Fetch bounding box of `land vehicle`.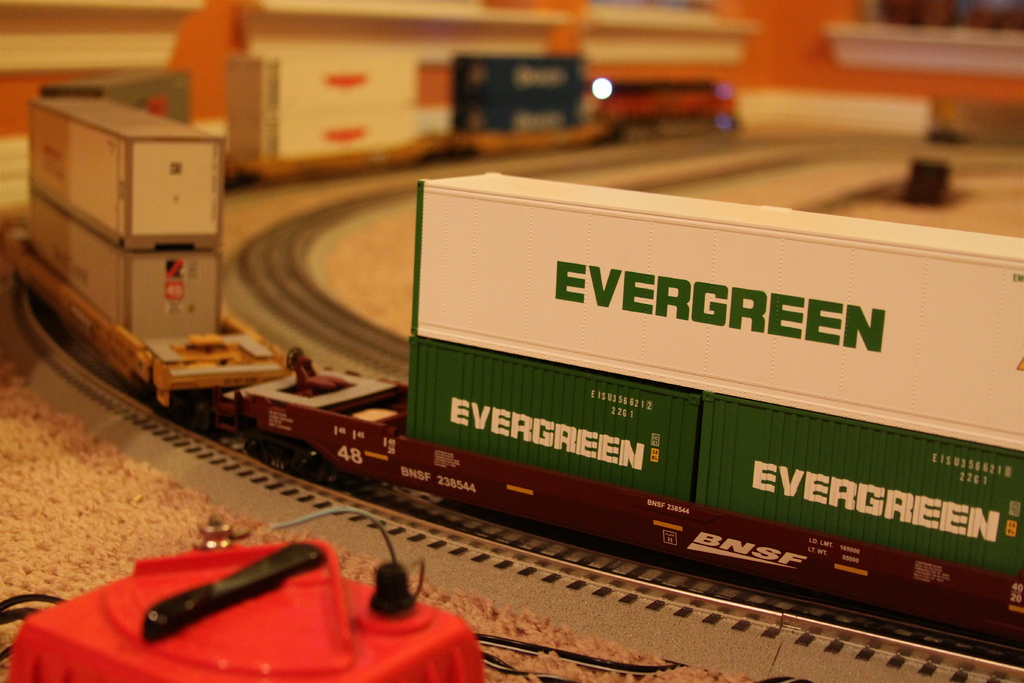
Bbox: bbox=[6, 46, 1023, 661].
